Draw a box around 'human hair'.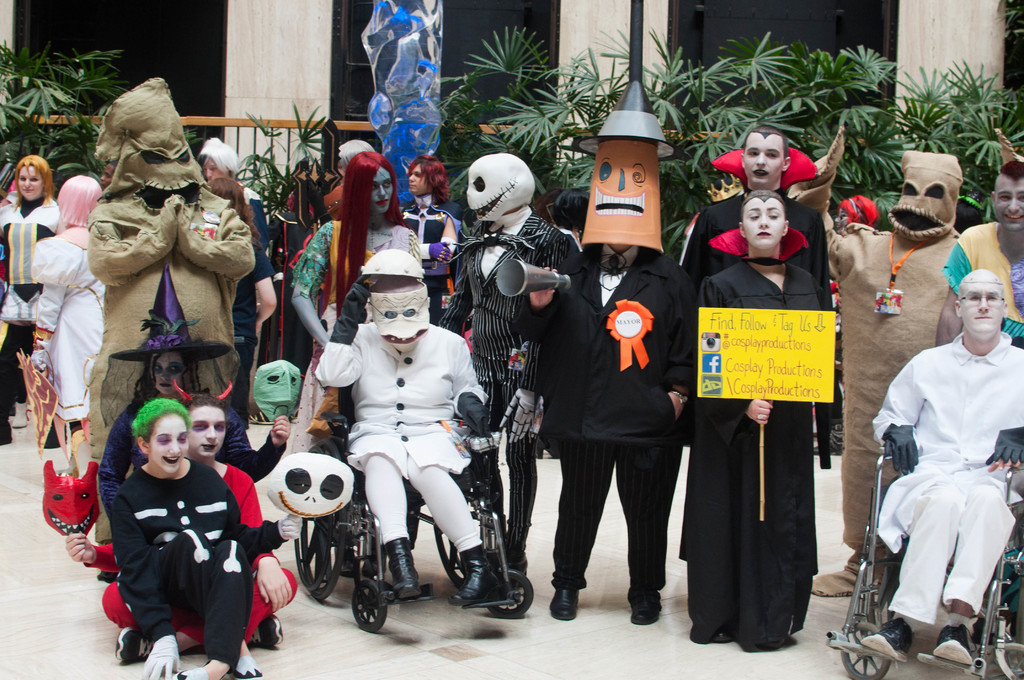
rect(743, 189, 785, 211).
